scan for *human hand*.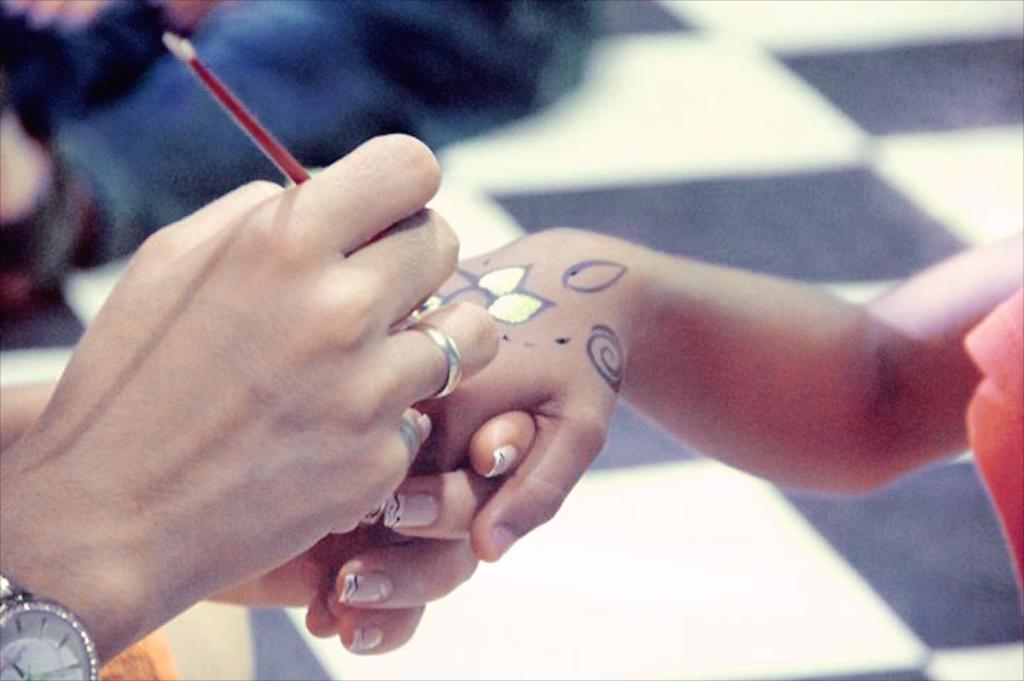
Scan result: [left=202, top=411, right=535, bottom=658].
